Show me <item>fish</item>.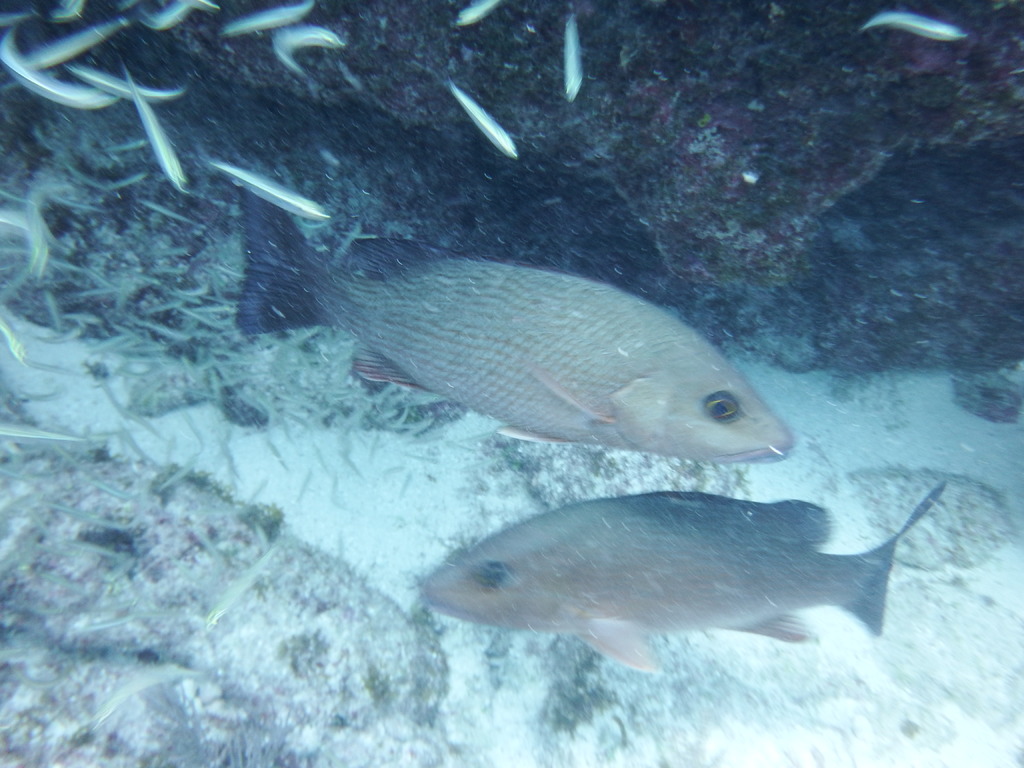
<item>fish</item> is here: x1=128, y1=74, x2=191, y2=193.
